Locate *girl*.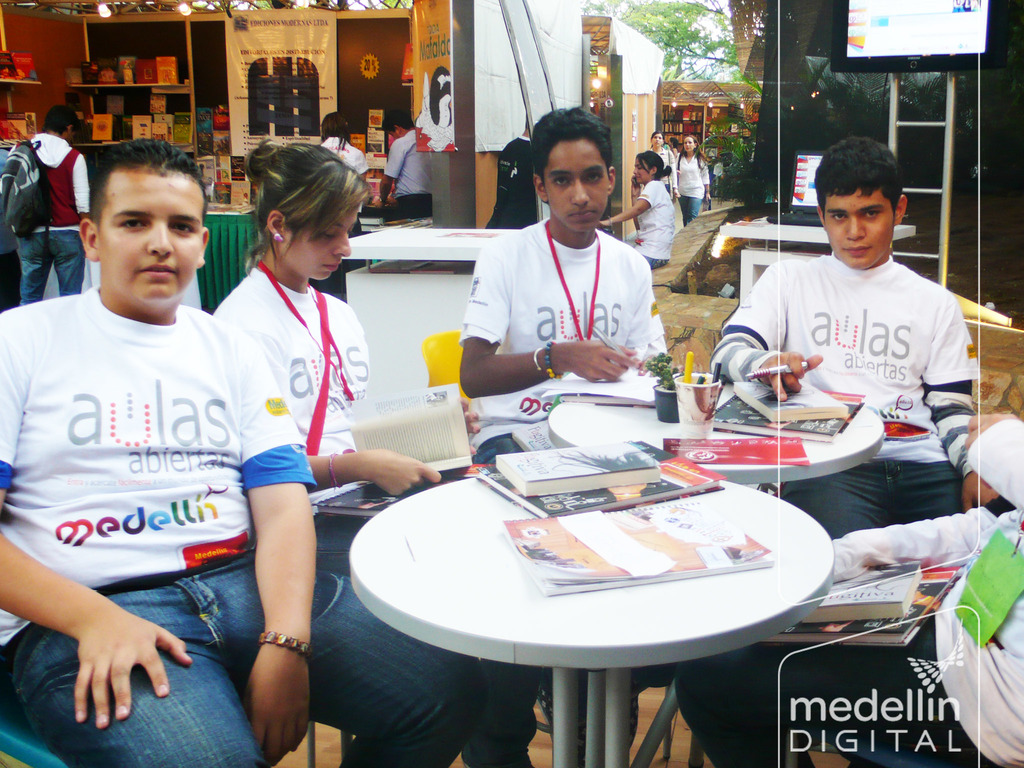
Bounding box: left=641, top=129, right=676, bottom=205.
